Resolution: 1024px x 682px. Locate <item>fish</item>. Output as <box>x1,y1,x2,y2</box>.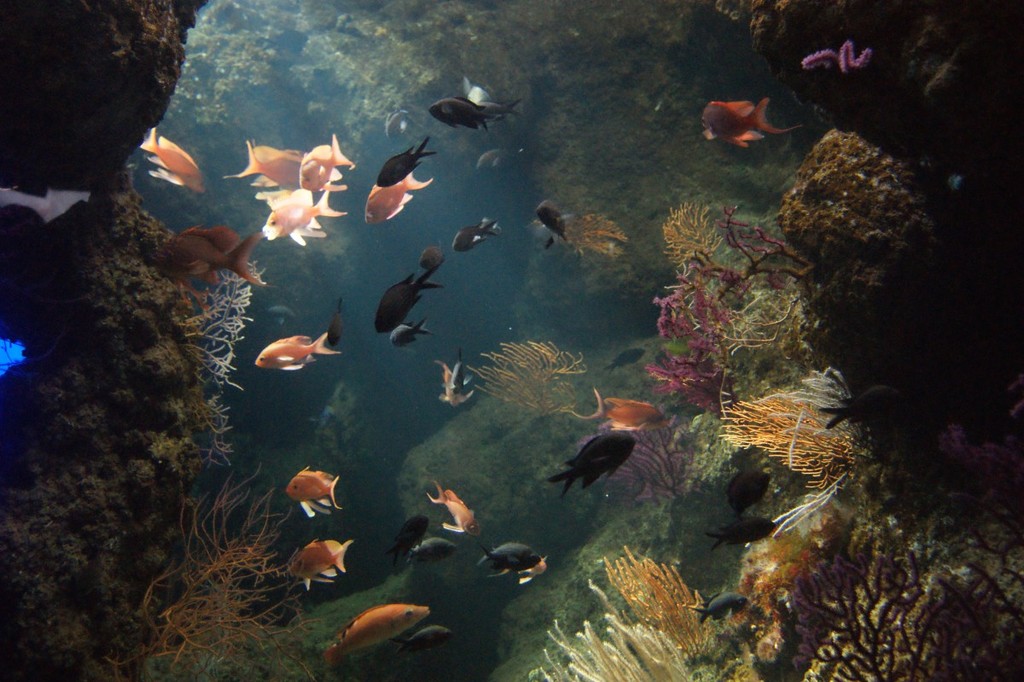
<box>162,229,273,294</box>.
